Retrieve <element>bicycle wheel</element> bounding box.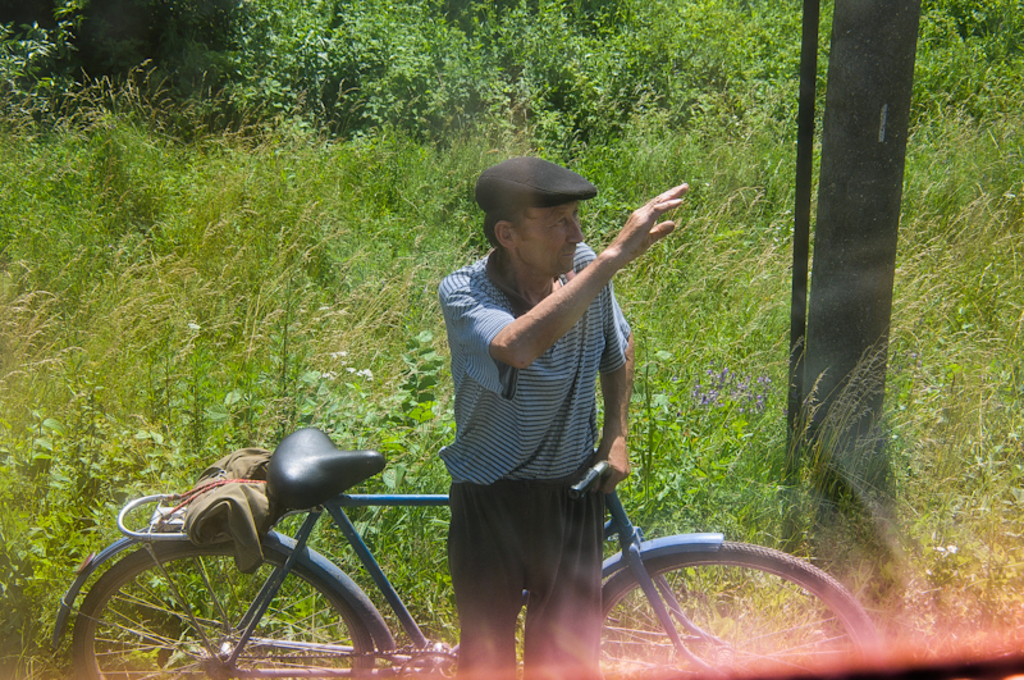
Bounding box: pyautogui.locateOnScreen(74, 539, 371, 679).
